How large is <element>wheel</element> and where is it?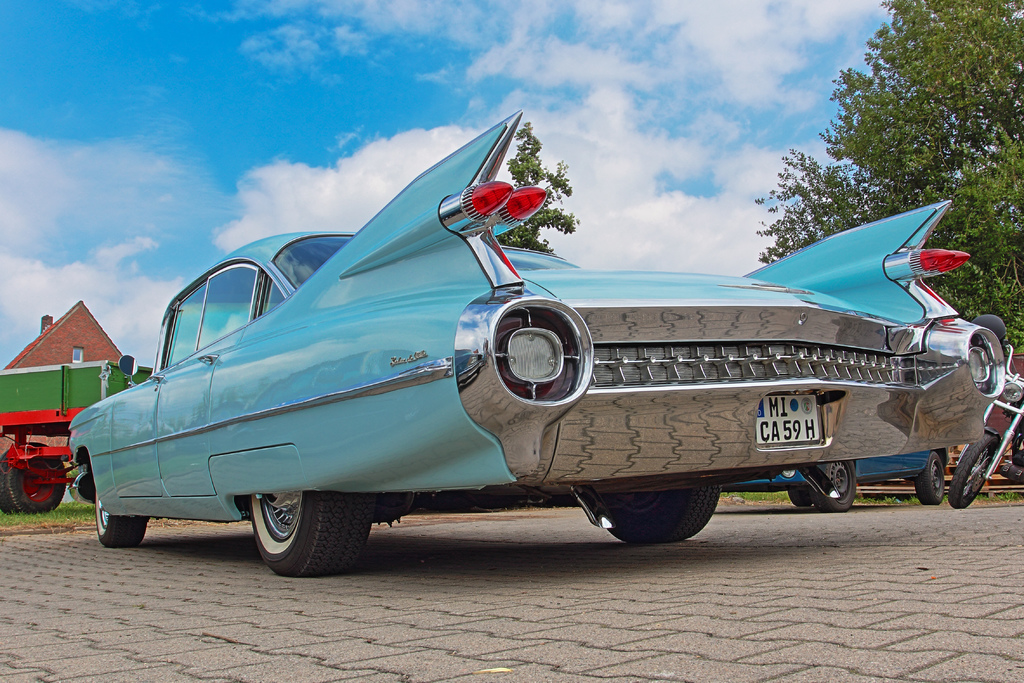
Bounding box: 948:431:998:509.
